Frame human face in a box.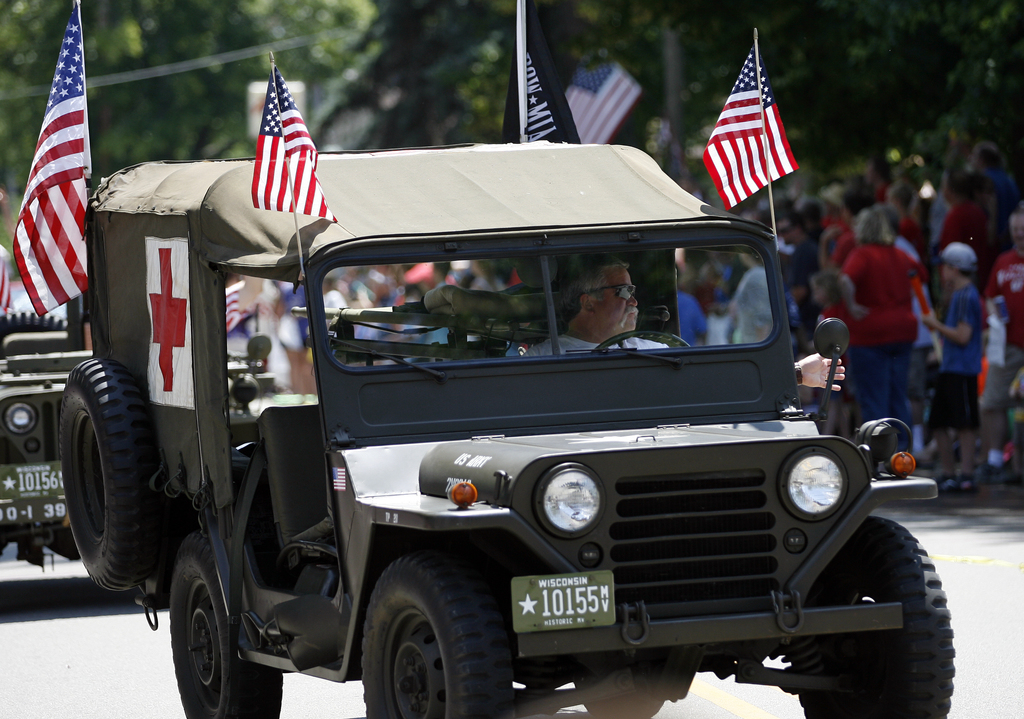
left=595, top=267, right=641, bottom=335.
